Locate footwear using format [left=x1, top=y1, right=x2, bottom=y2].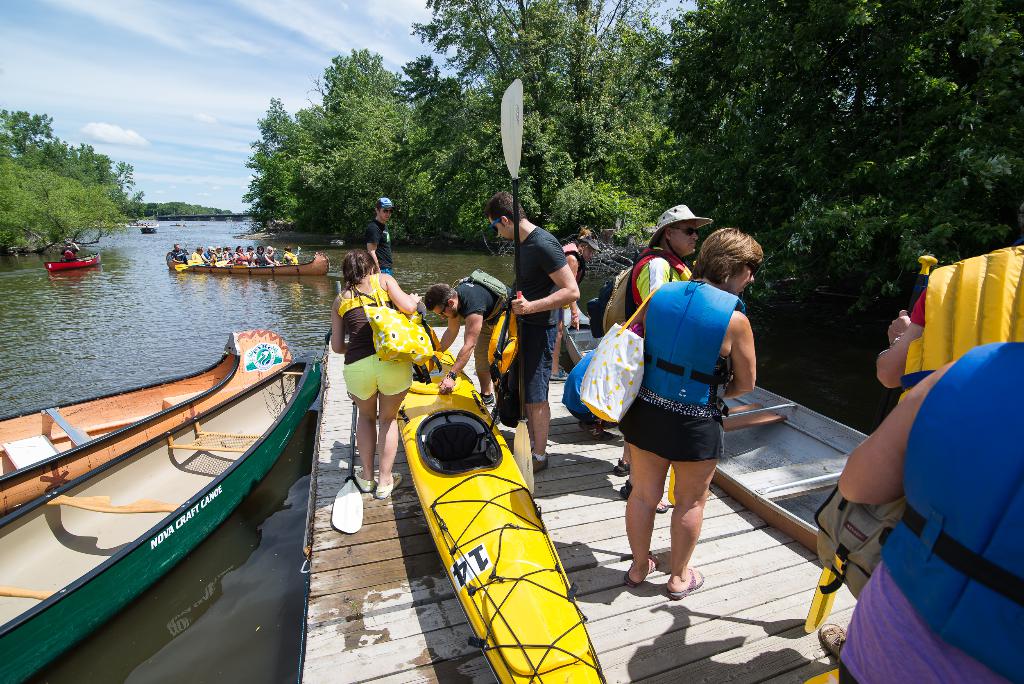
[left=525, top=450, right=548, bottom=476].
